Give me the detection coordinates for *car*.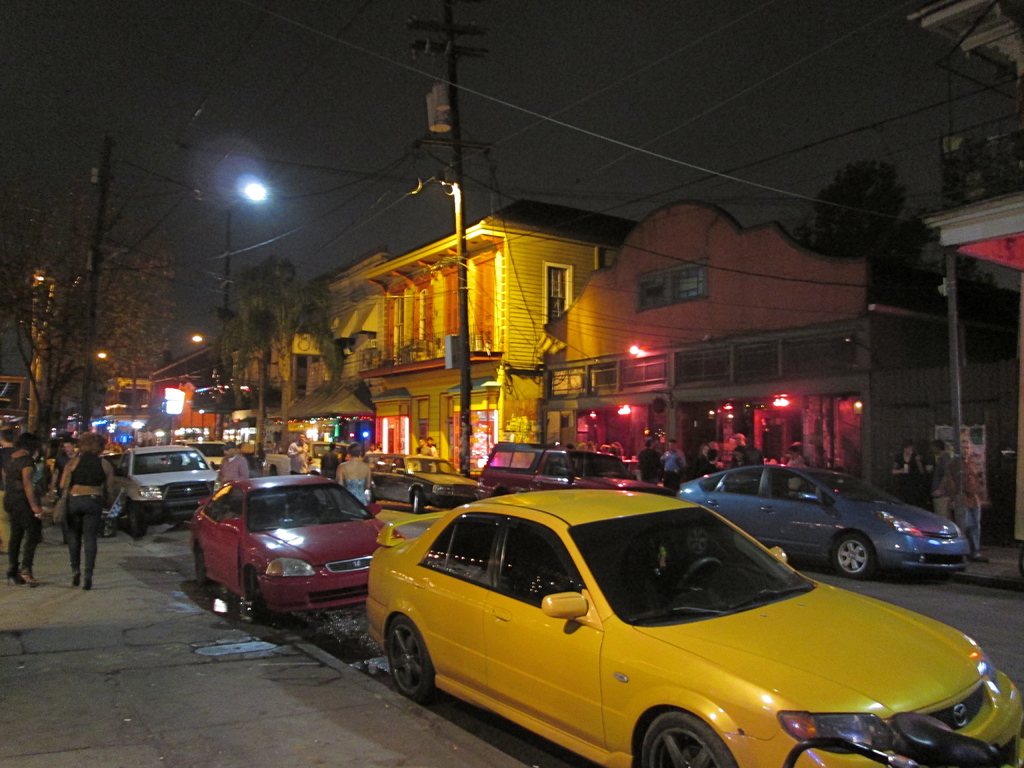
(190, 472, 408, 620).
